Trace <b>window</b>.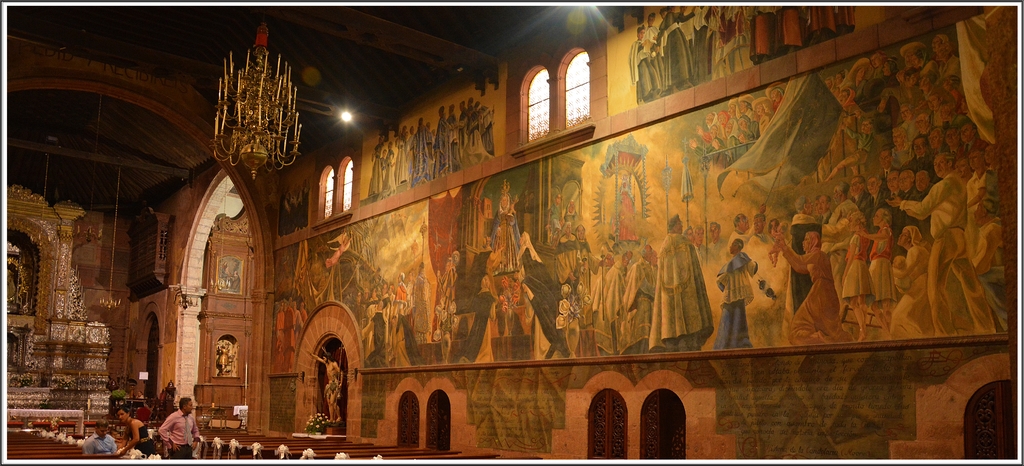
Traced to select_region(513, 36, 601, 146).
